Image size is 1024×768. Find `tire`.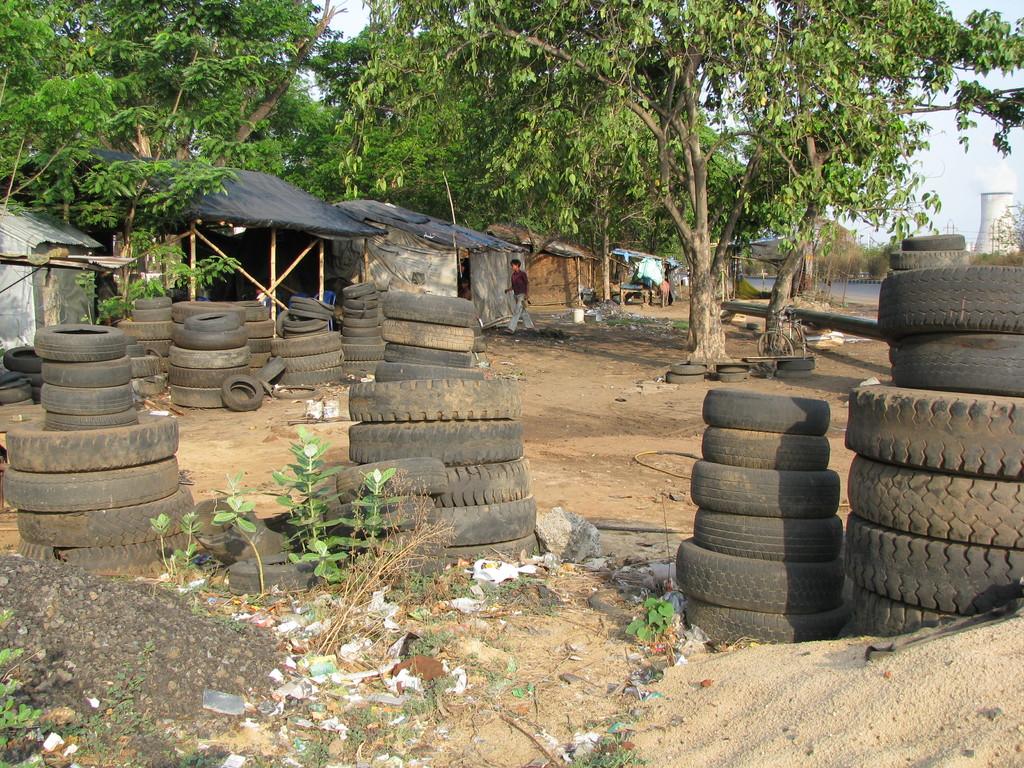
l=717, t=372, r=750, b=382.
